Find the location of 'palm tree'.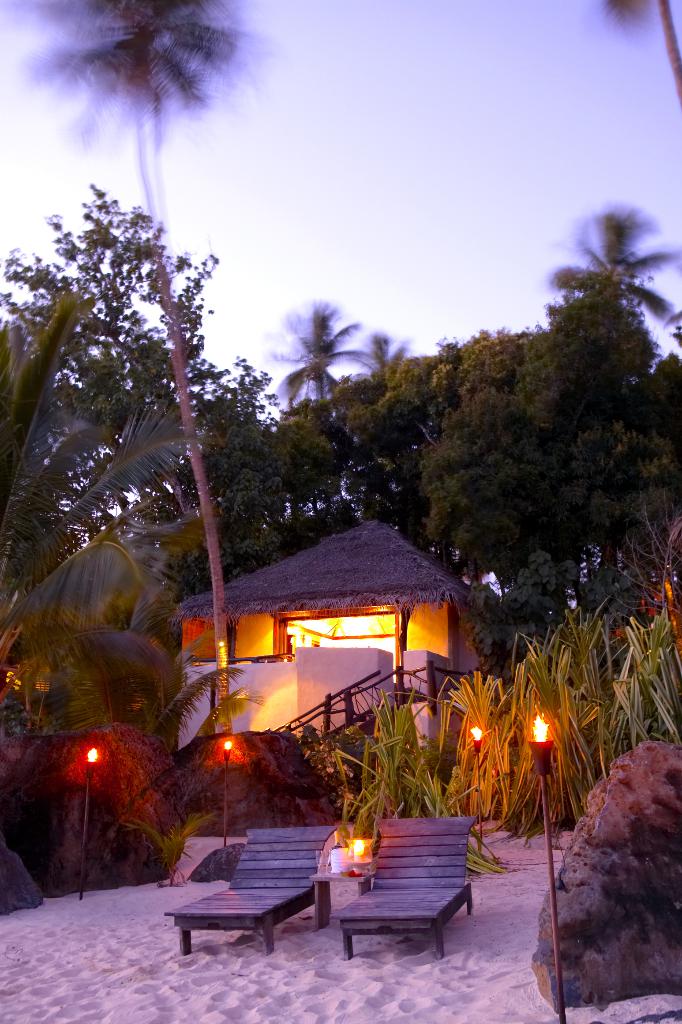
Location: (x1=556, y1=192, x2=672, y2=367).
